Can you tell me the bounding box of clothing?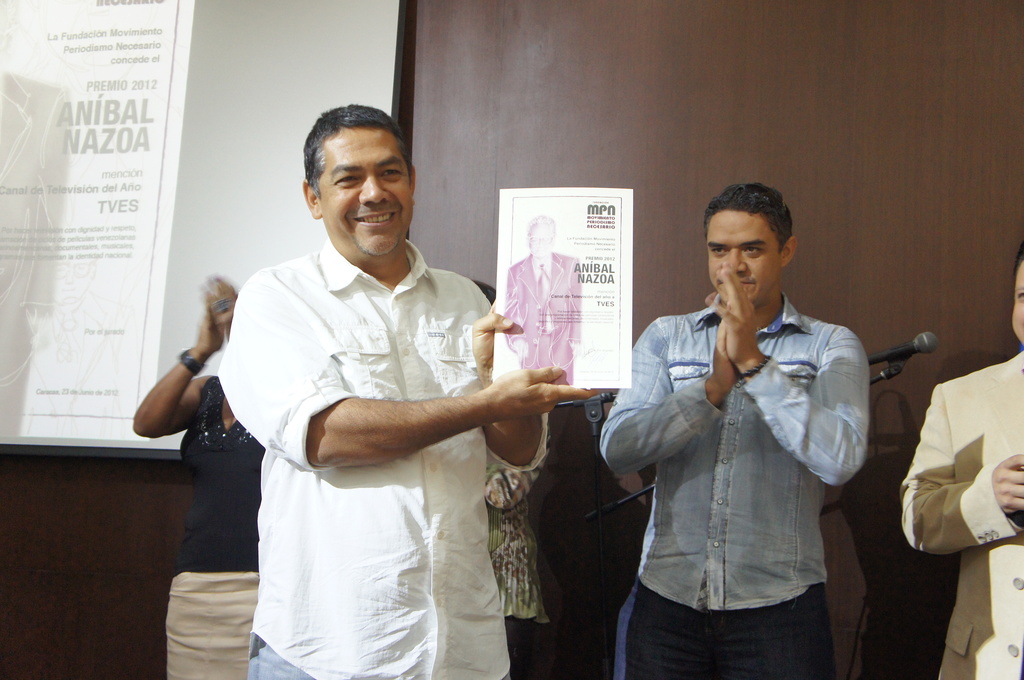
(left=166, top=376, right=257, bottom=572).
